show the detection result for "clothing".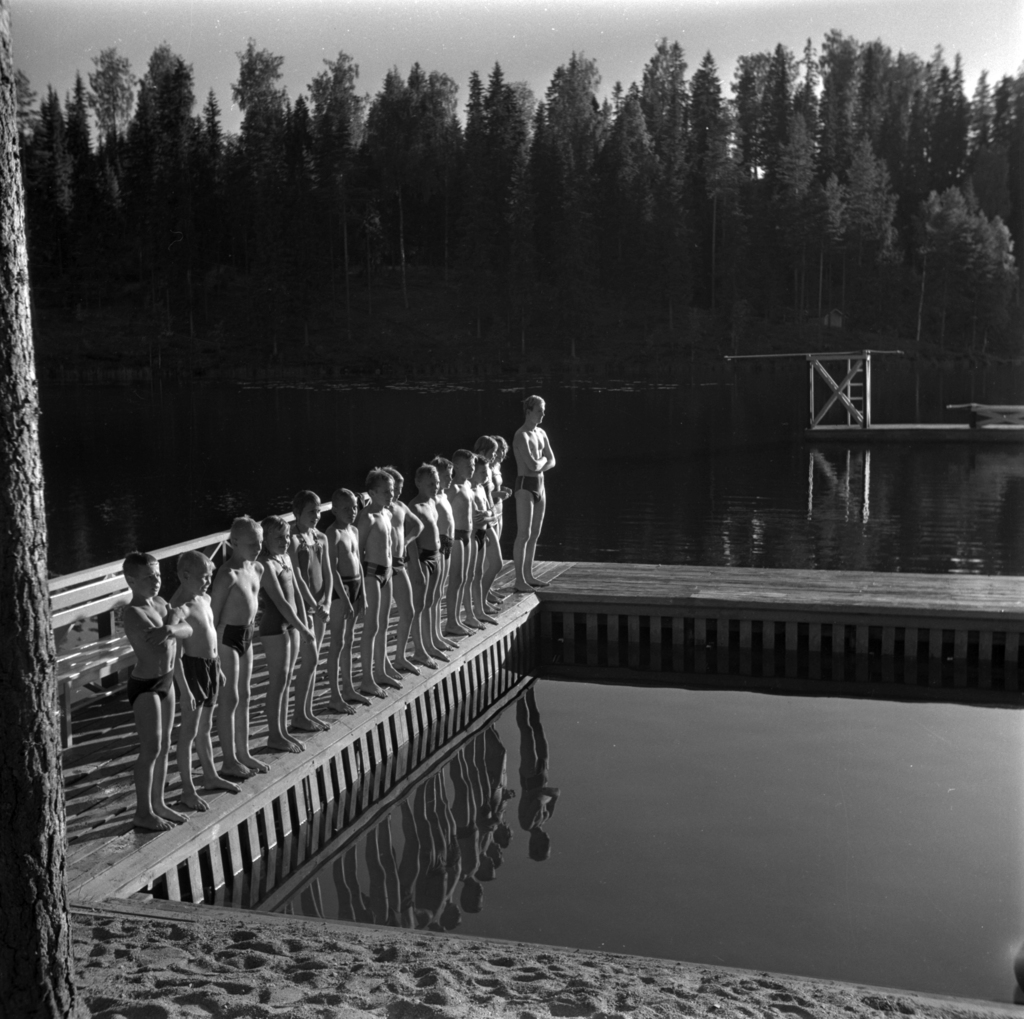
{"x1": 179, "y1": 654, "x2": 216, "y2": 704}.
